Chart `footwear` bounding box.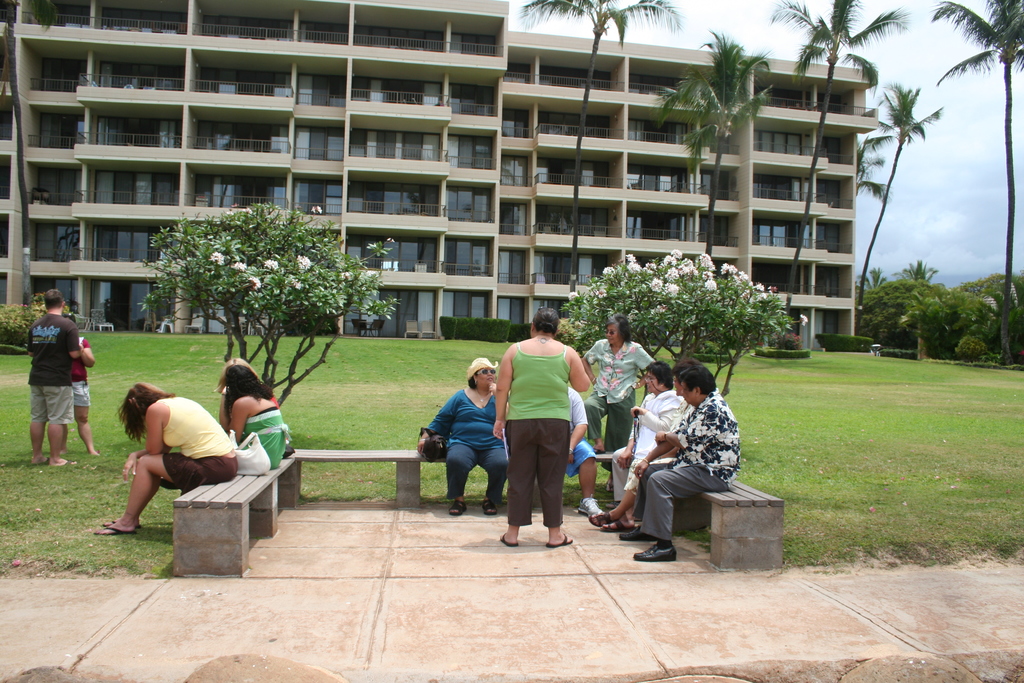
Charted: <bbox>593, 508, 612, 524</bbox>.
